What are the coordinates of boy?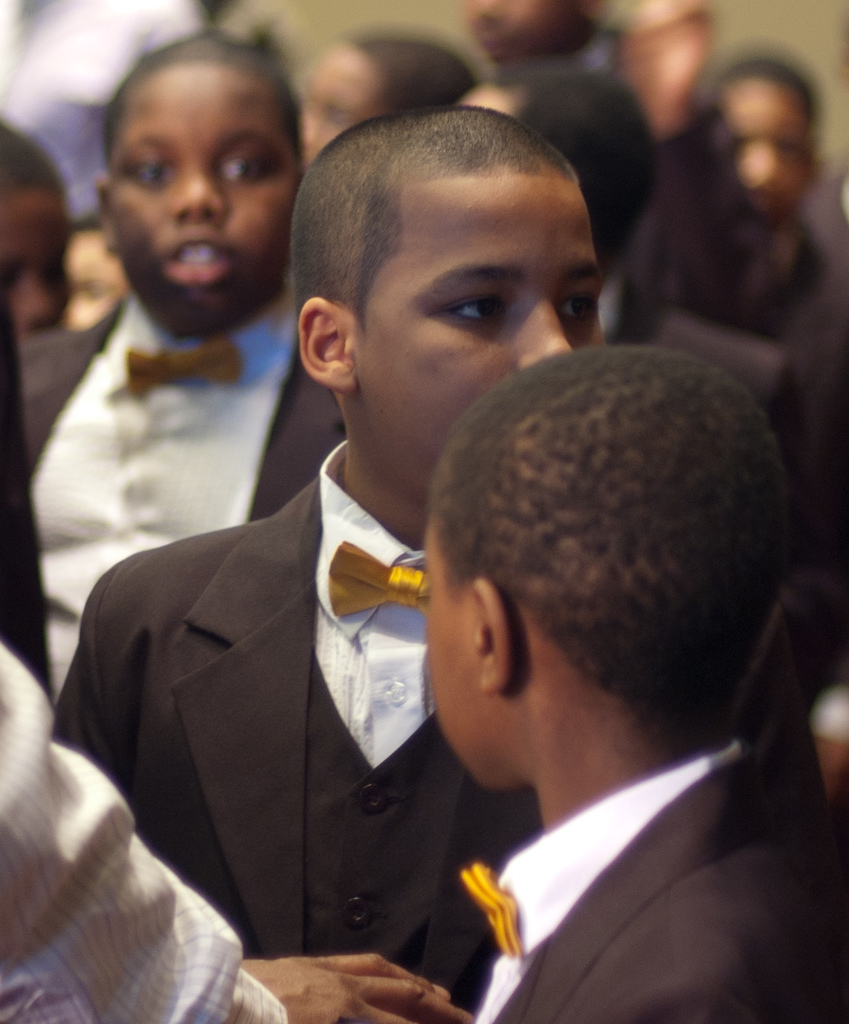
l=631, t=48, r=819, b=318.
